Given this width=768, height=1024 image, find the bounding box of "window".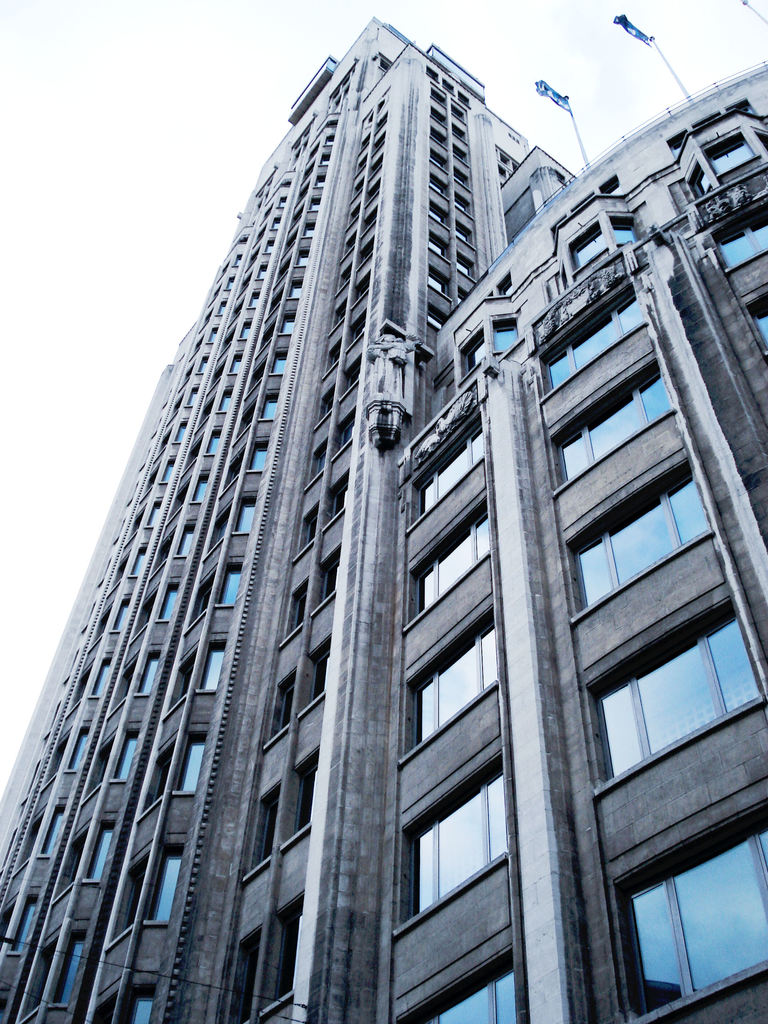
[51, 742, 68, 776].
